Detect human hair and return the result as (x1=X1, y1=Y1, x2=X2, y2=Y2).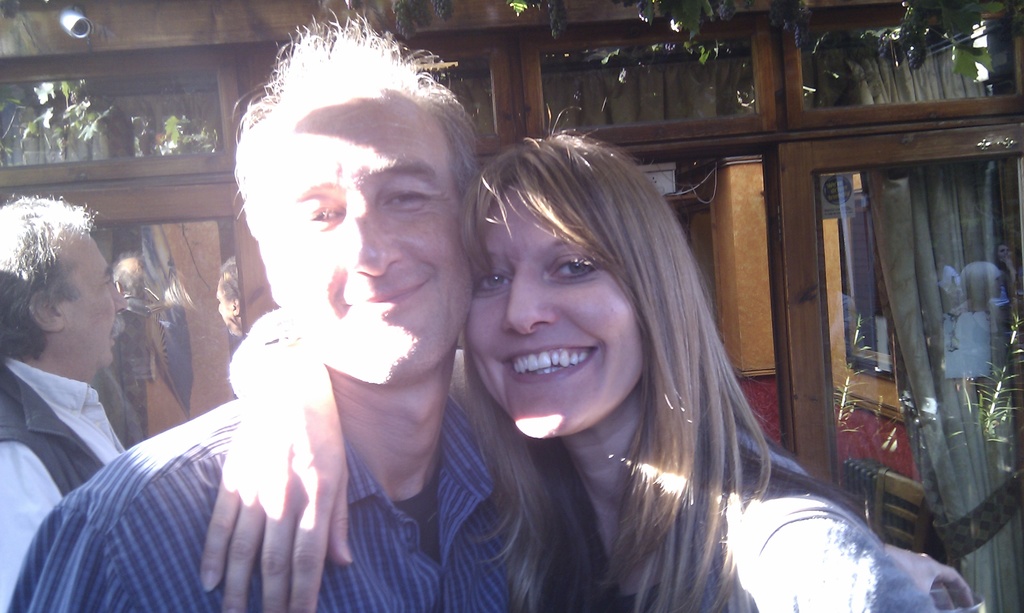
(x1=0, y1=192, x2=101, y2=368).
